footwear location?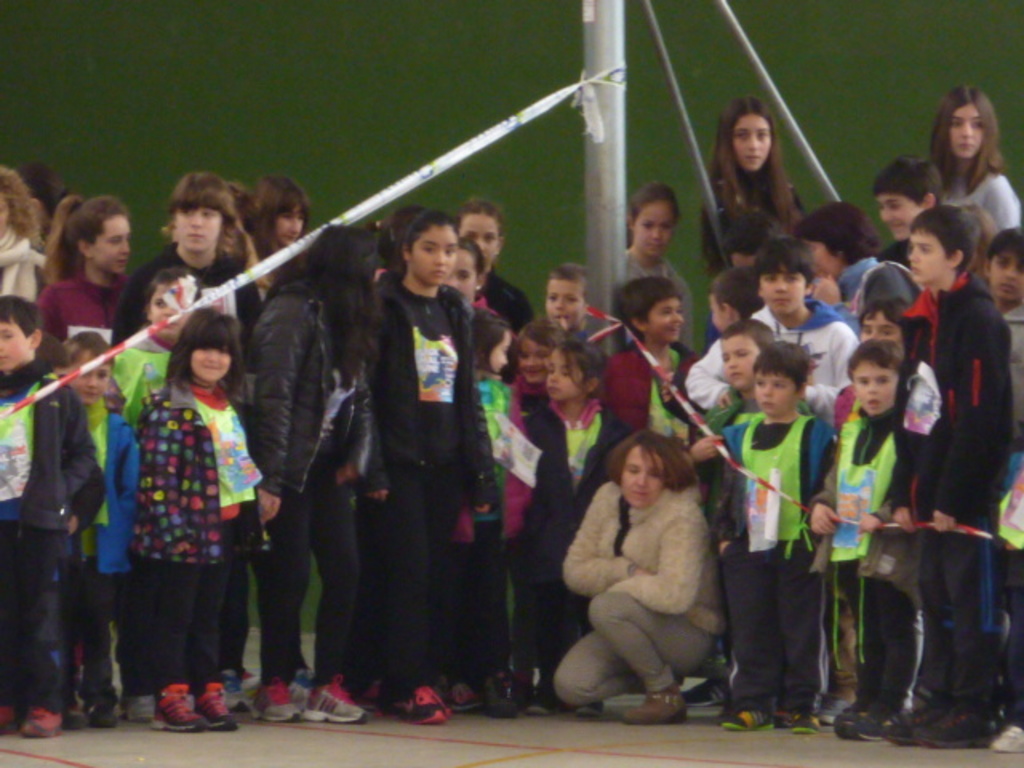
Rect(224, 670, 248, 714)
